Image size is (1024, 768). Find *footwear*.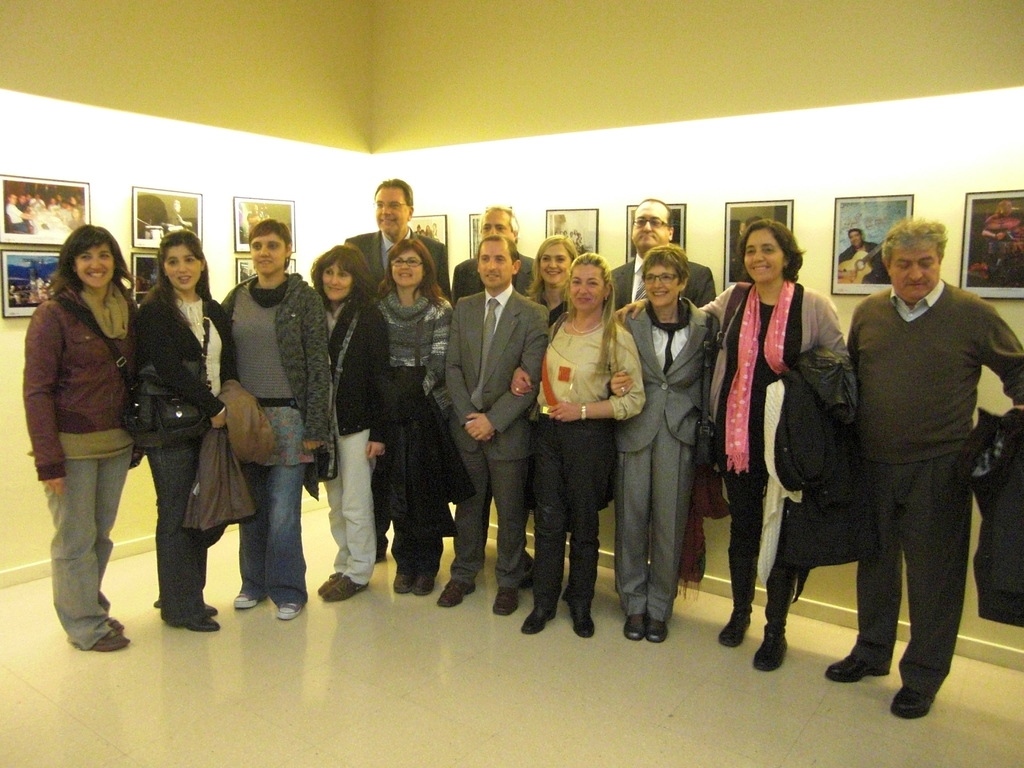
(204, 604, 218, 618).
